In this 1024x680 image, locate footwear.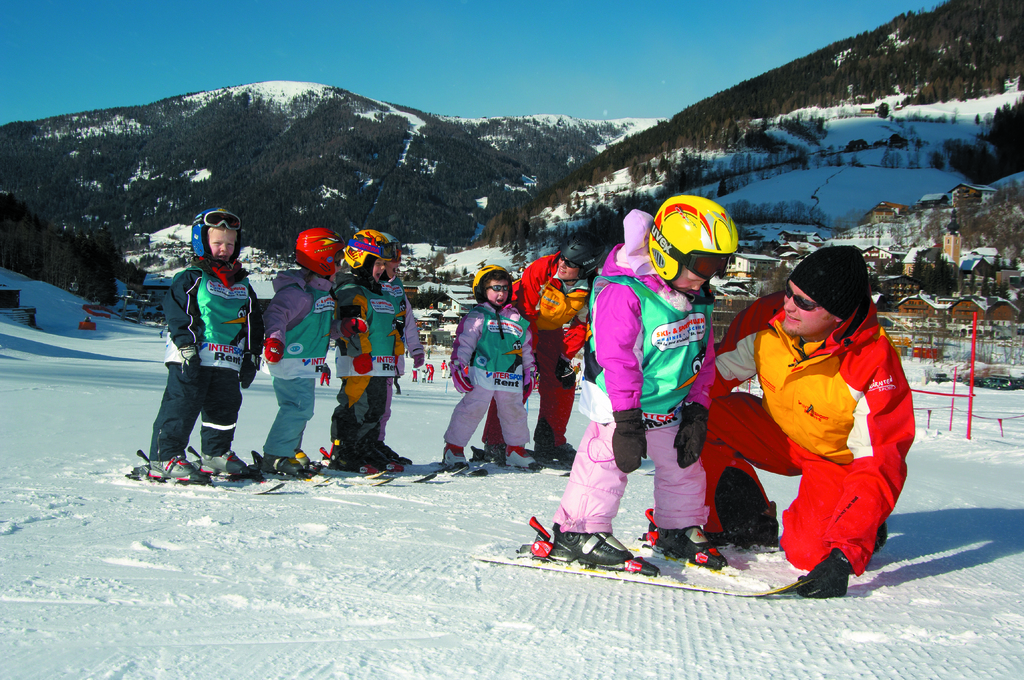
Bounding box: 578 517 662 581.
